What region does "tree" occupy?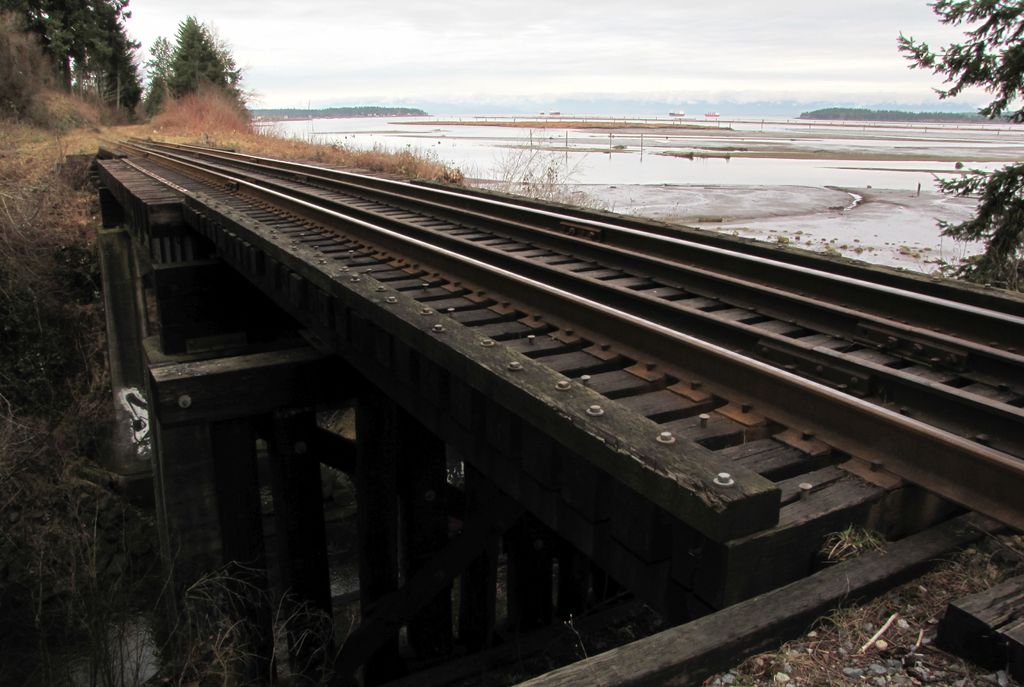
box(139, 10, 253, 136).
